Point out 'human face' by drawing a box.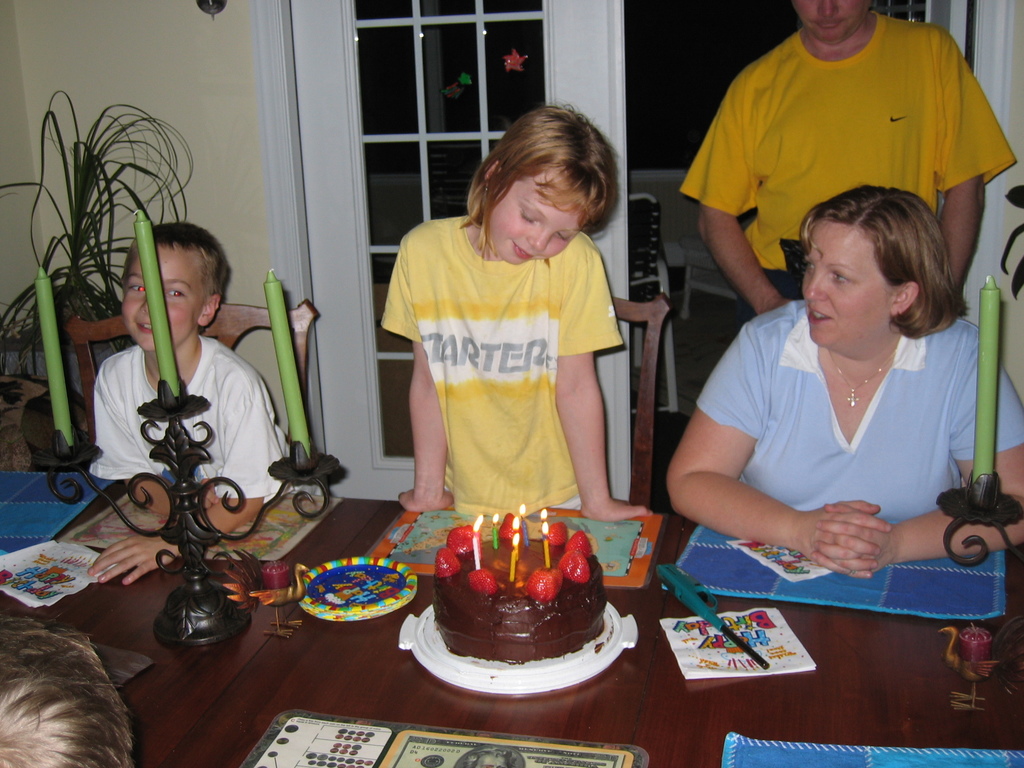
(left=794, top=0, right=869, bottom=38).
